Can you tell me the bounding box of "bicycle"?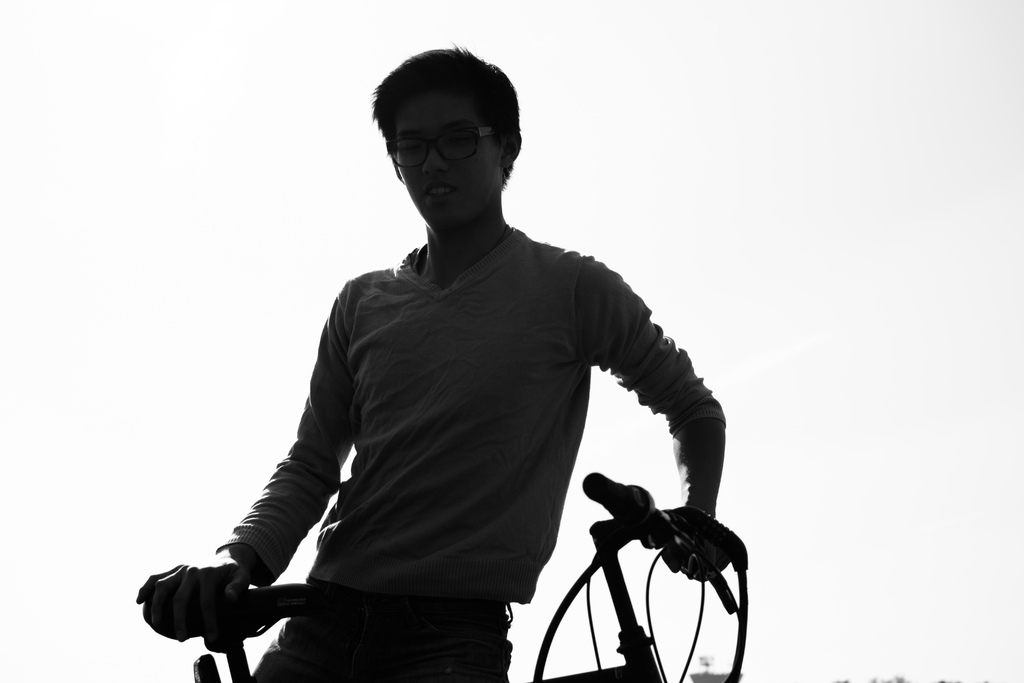
140, 468, 748, 682.
